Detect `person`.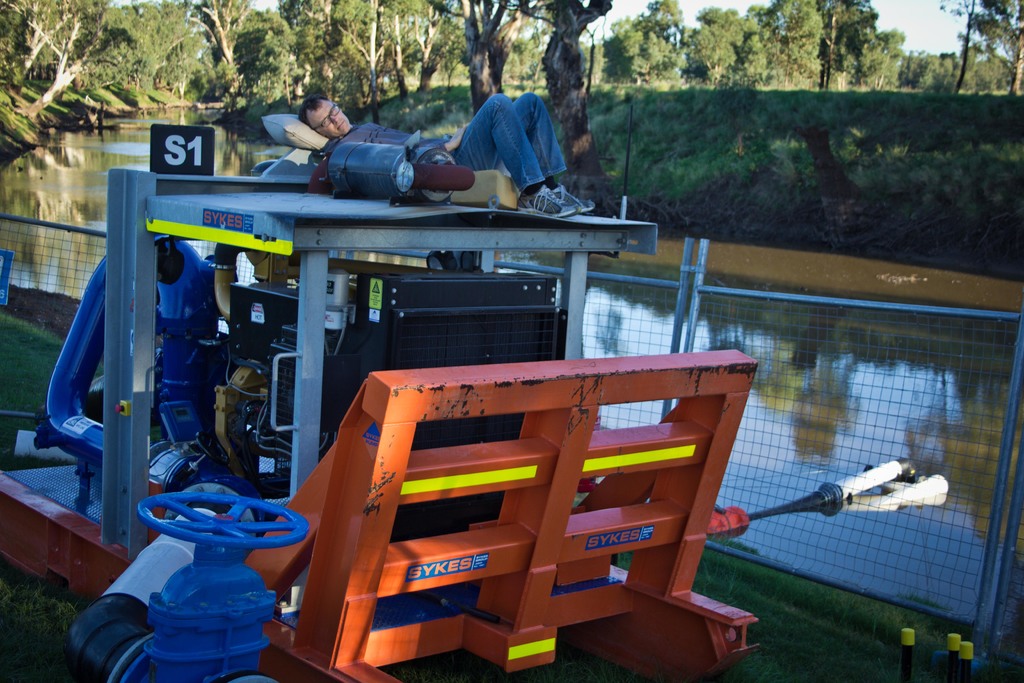
Detected at left=291, top=85, right=593, bottom=220.
